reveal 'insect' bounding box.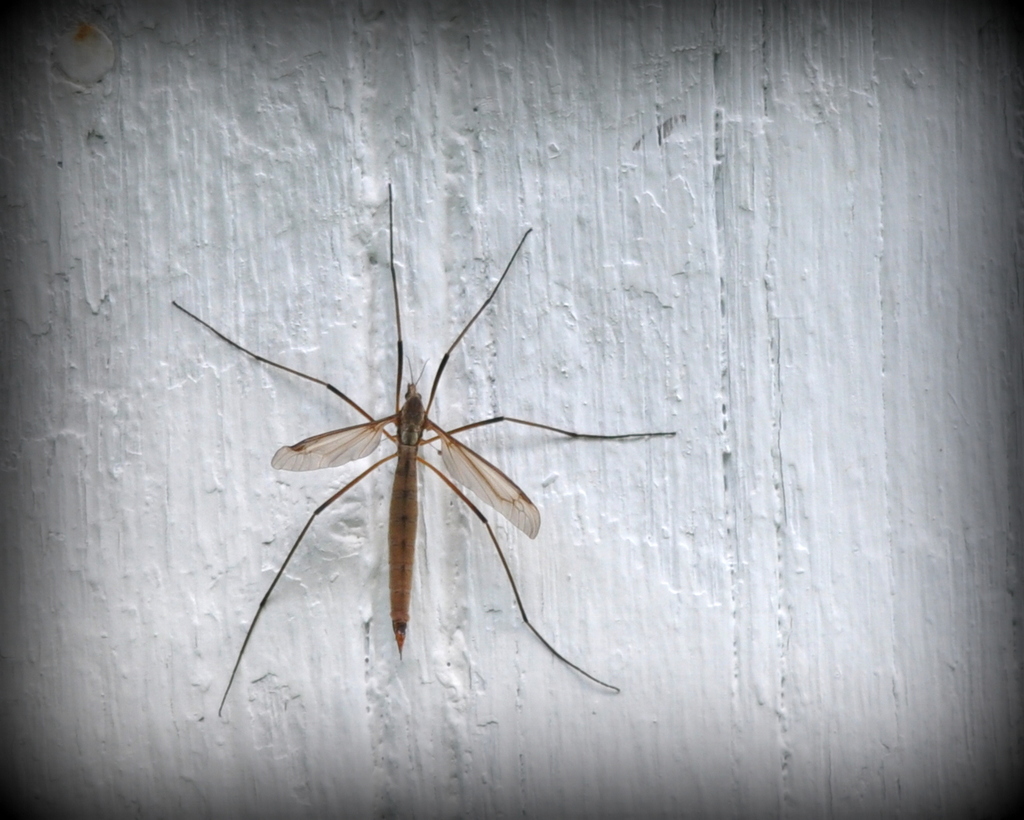
Revealed: select_region(168, 178, 679, 726).
